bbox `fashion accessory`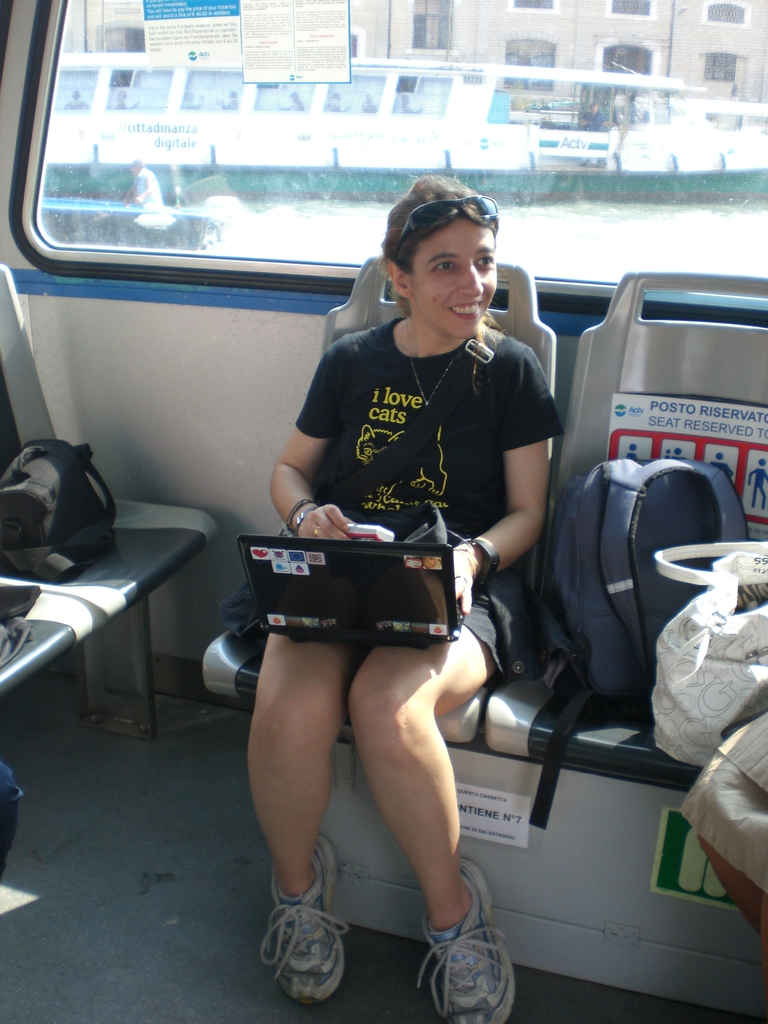
[460,535,500,593]
